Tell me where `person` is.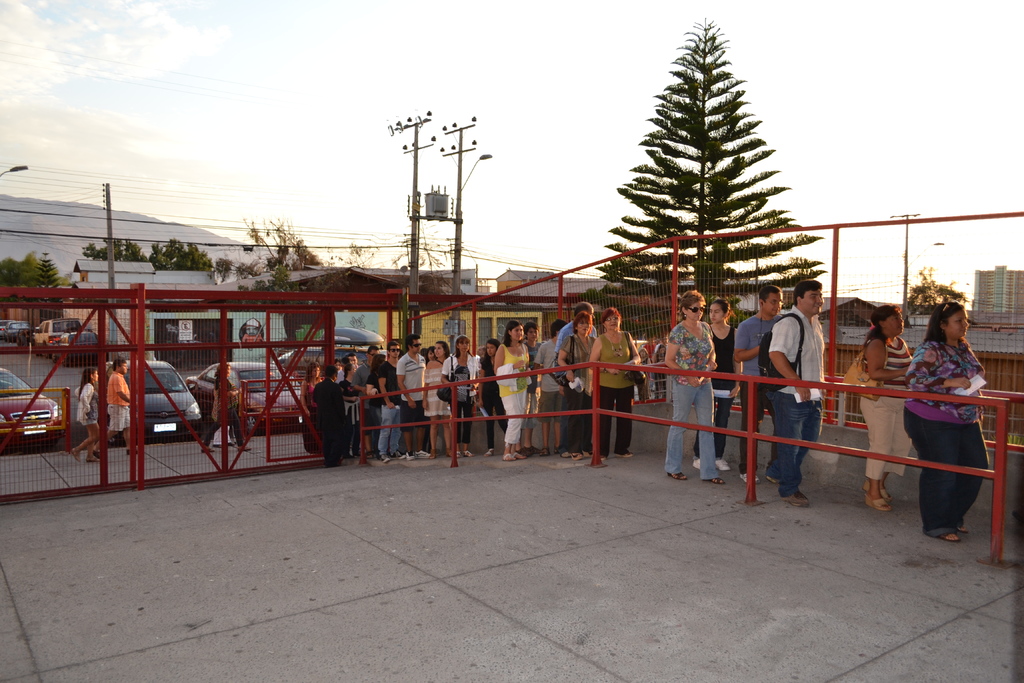
`person` is at x1=106, y1=355, x2=132, y2=453.
